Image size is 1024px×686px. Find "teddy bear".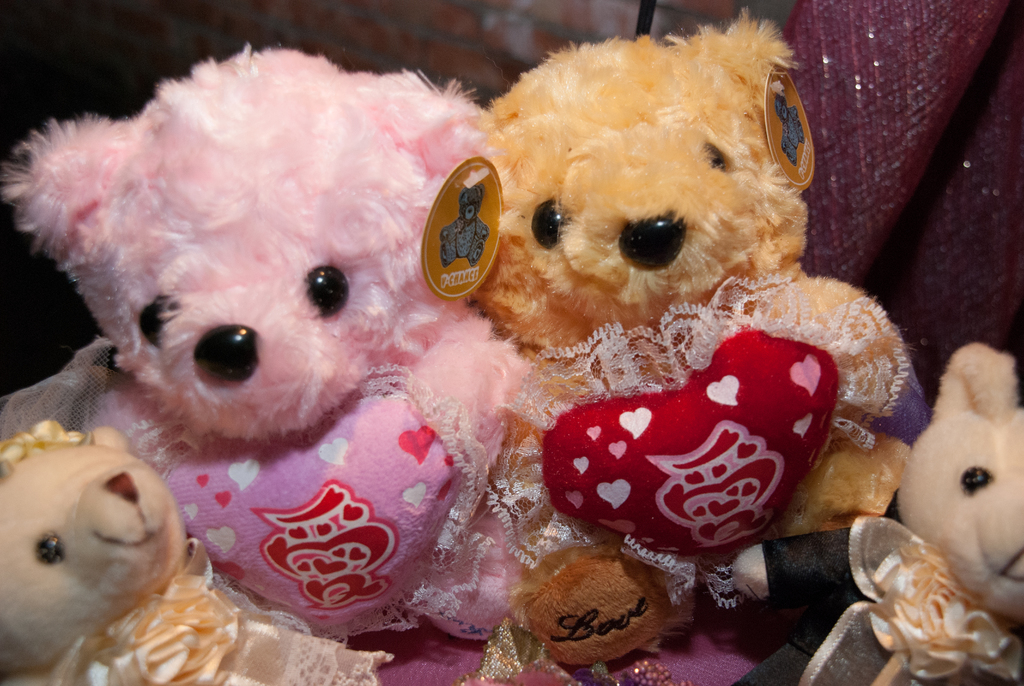
<box>466,24,935,630</box>.
